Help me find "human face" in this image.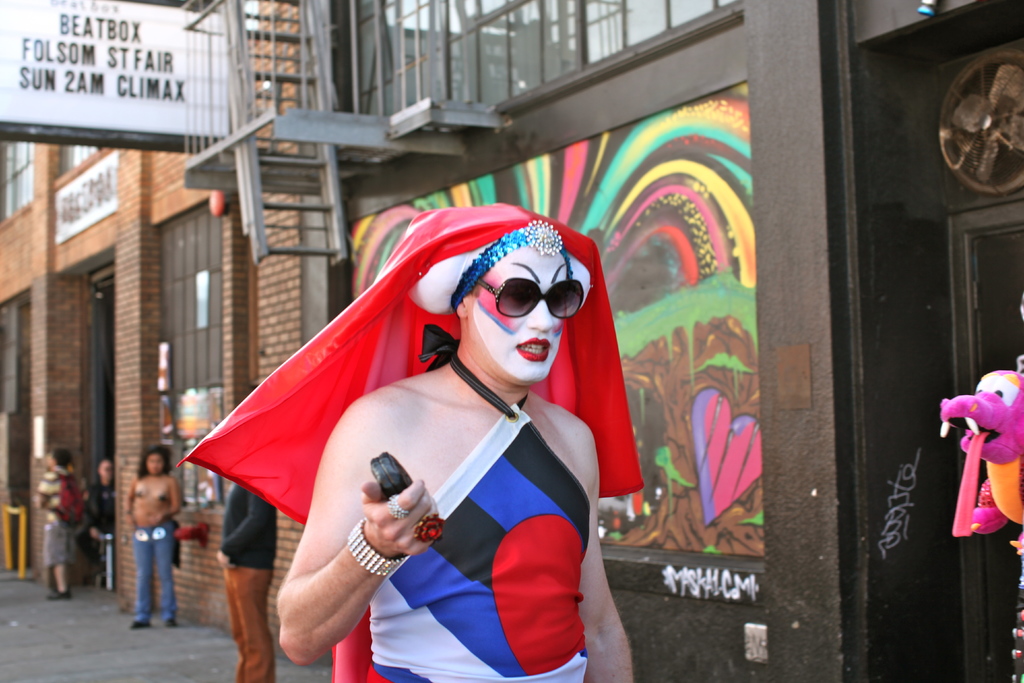
Found it: (left=149, top=450, right=161, bottom=473).
